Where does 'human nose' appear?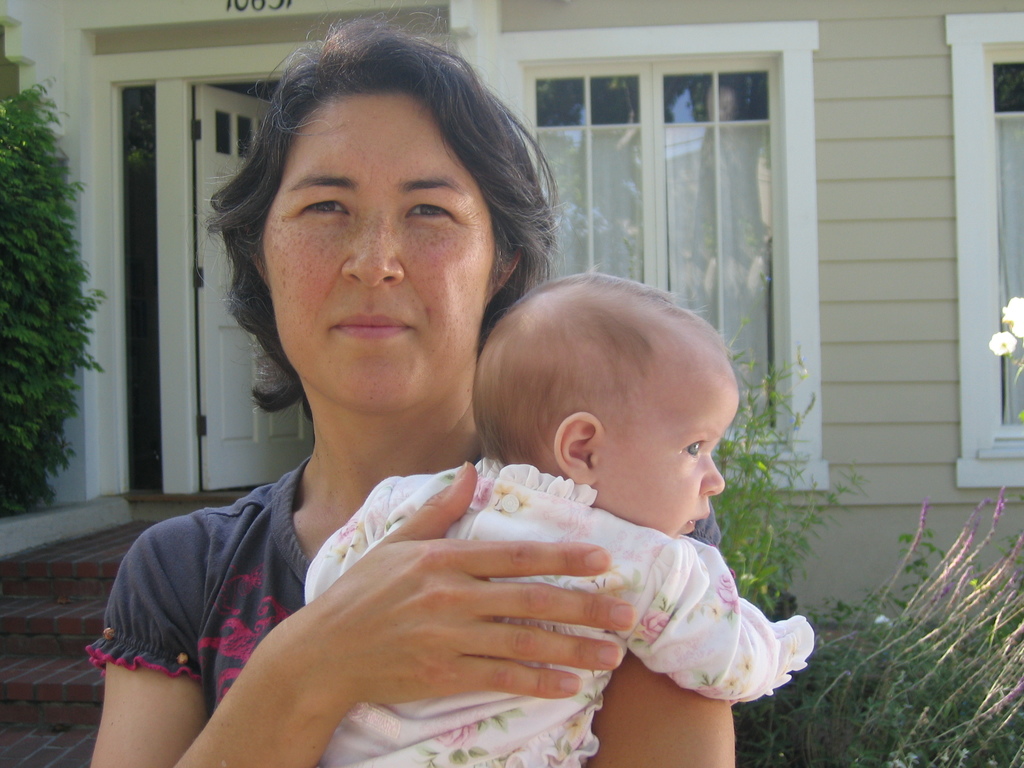
Appears at x1=341 y1=205 x2=403 y2=288.
